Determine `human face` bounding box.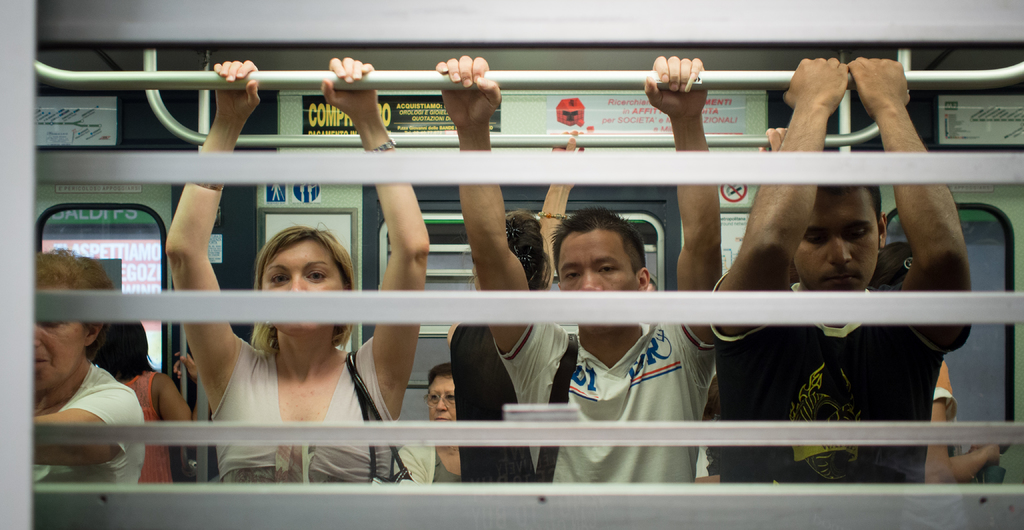
Determined: 425/378/459/426.
